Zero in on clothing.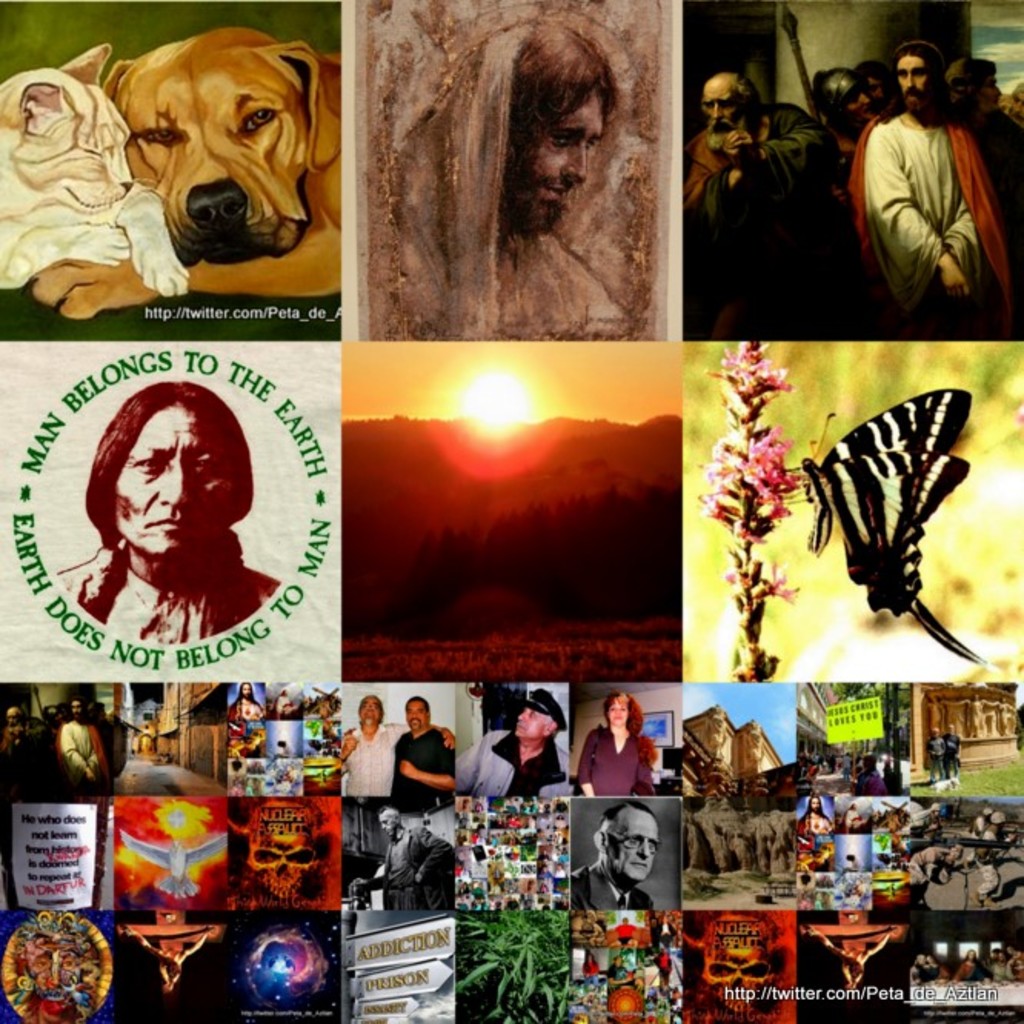
Zeroed in: crop(392, 22, 612, 327).
